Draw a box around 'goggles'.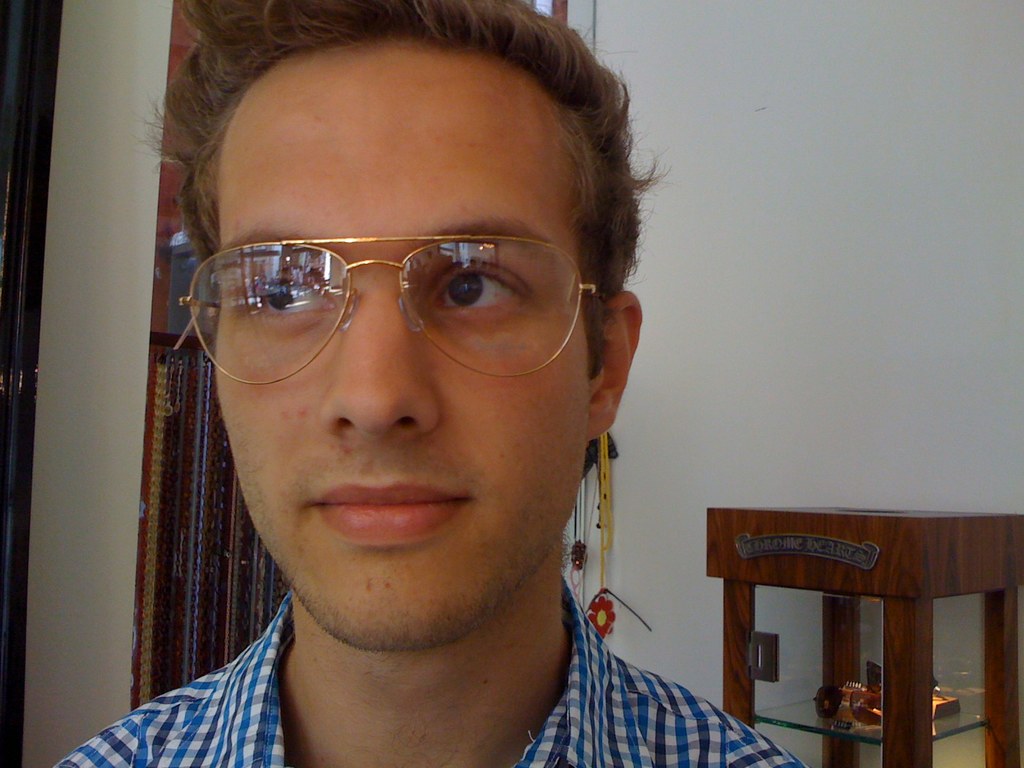
locate(195, 206, 611, 388).
